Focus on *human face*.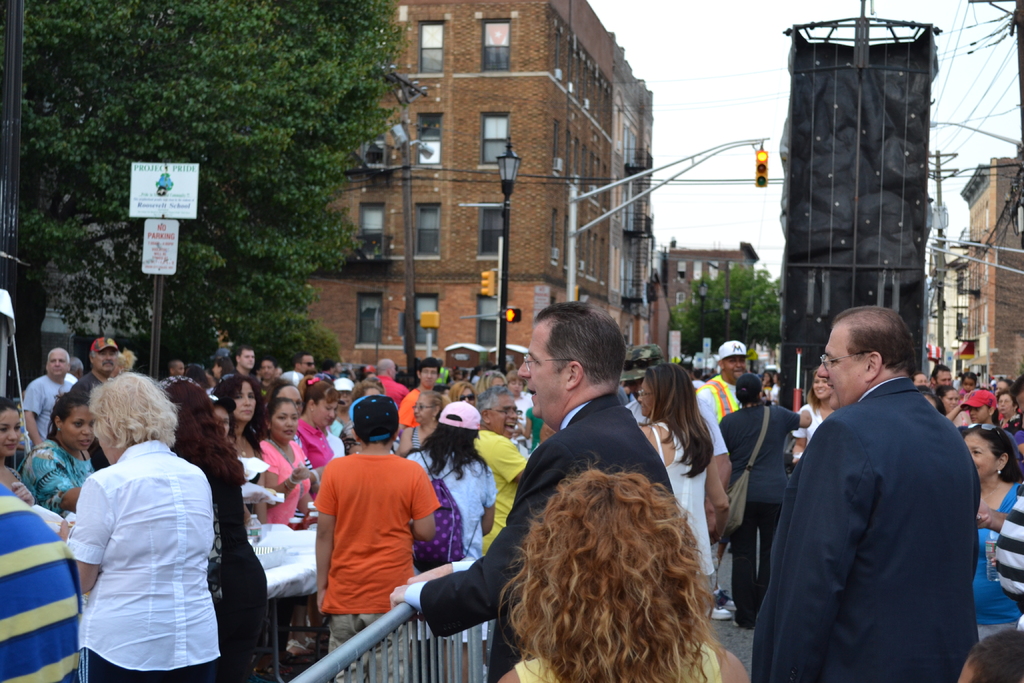
Focused at region(522, 324, 582, 419).
